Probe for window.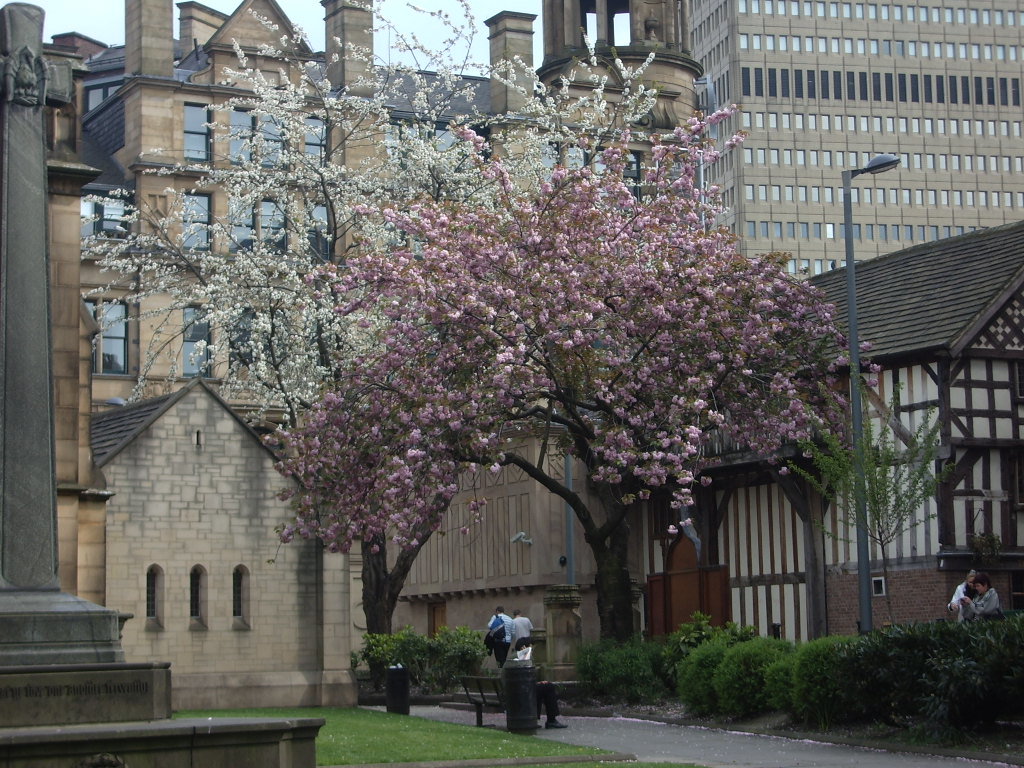
Probe result: <region>256, 102, 285, 173</region>.
